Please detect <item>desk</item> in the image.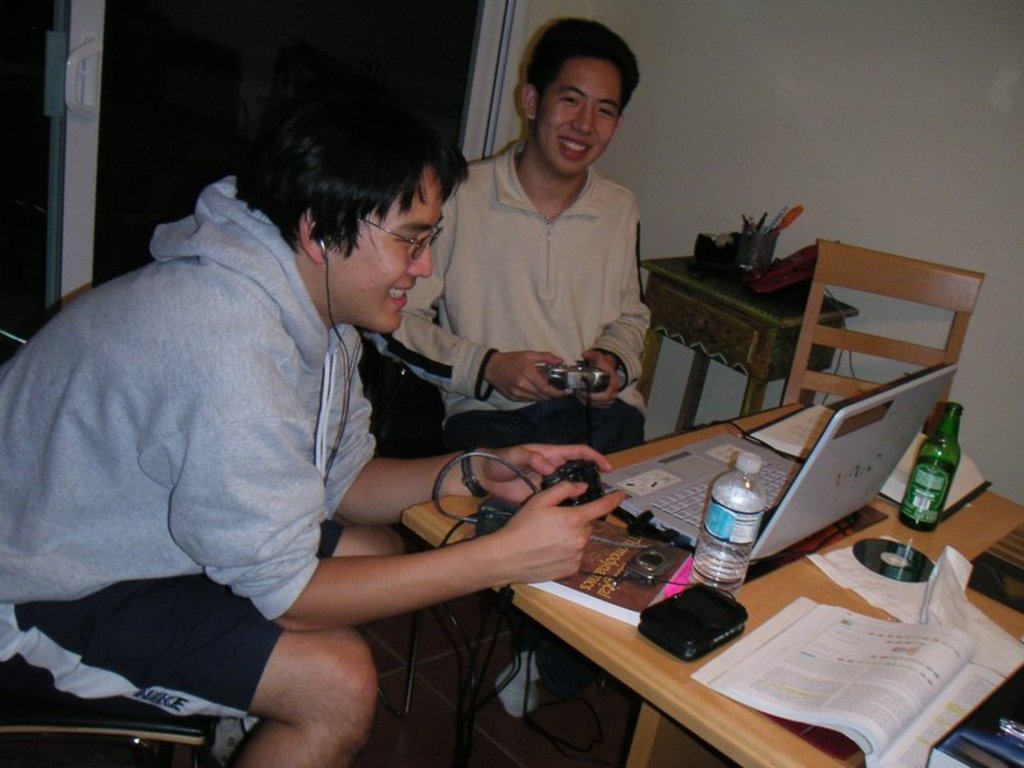
(419, 402, 1023, 767).
